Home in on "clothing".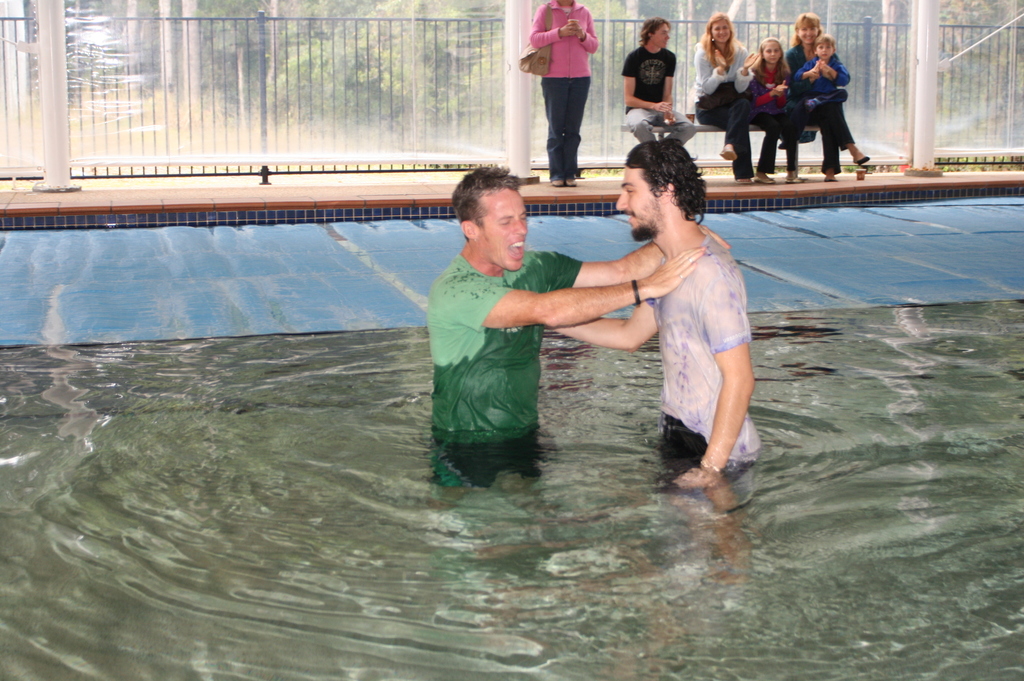
Homed in at region(527, 0, 598, 168).
